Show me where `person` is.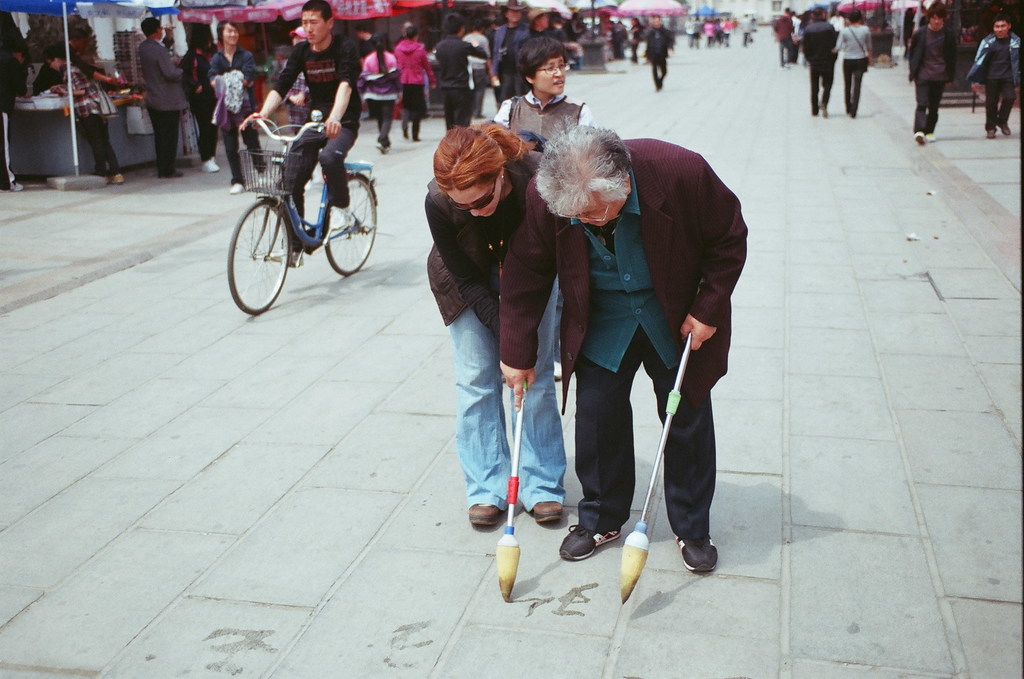
`person` is at l=802, t=2, r=836, b=116.
